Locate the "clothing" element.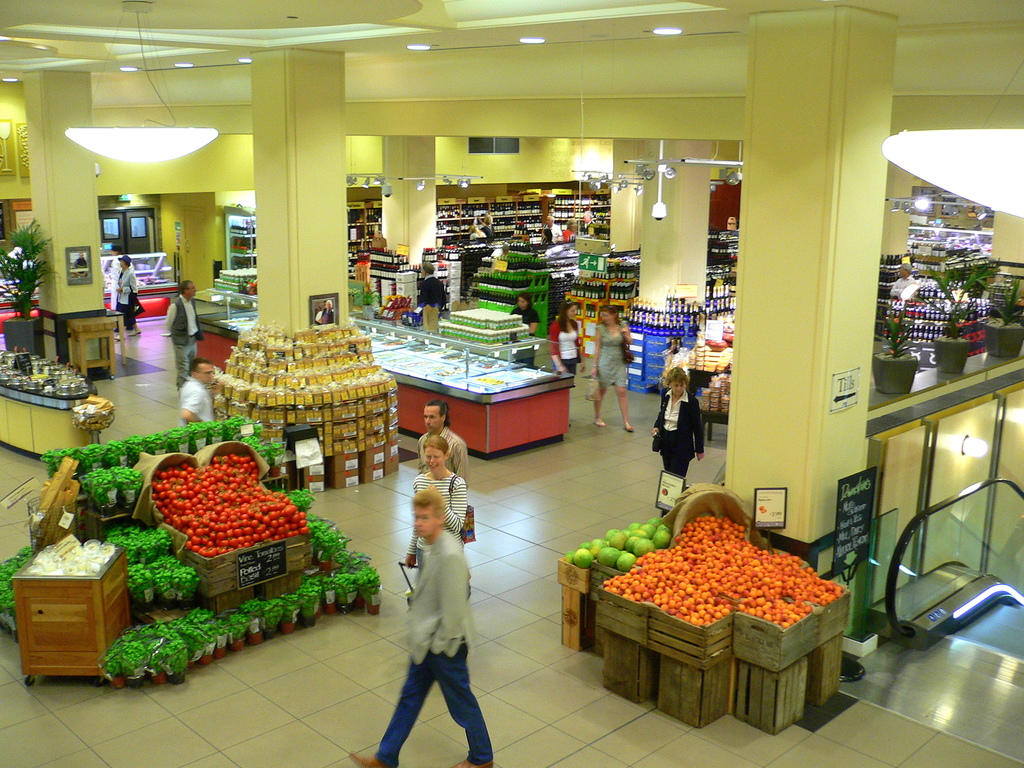
Element bbox: select_region(598, 318, 629, 392).
